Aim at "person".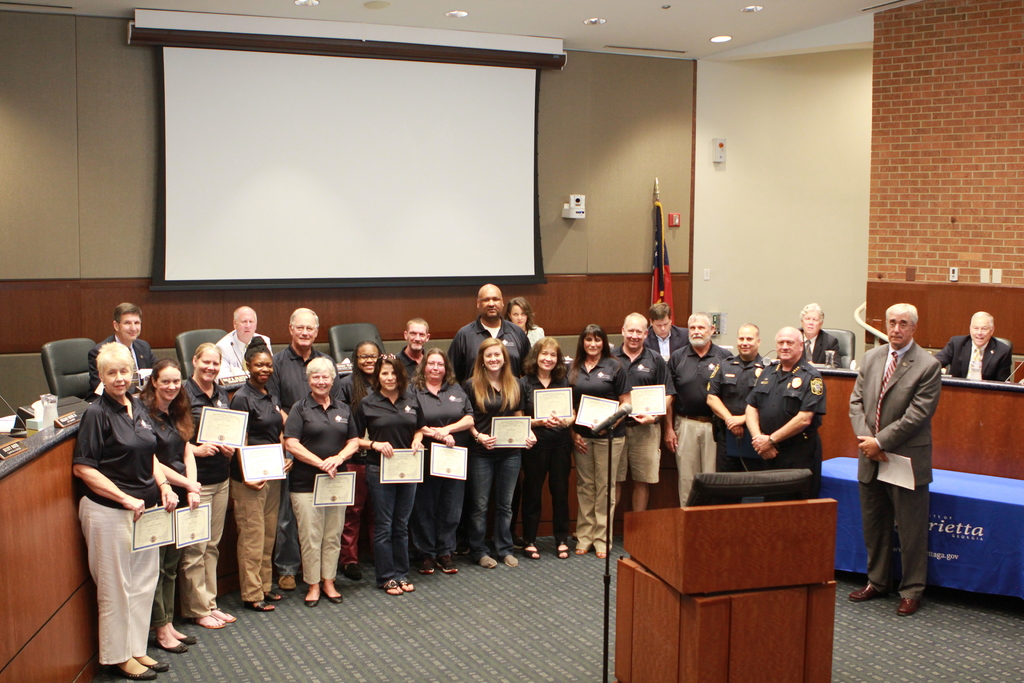
Aimed at [x1=333, y1=336, x2=383, y2=402].
